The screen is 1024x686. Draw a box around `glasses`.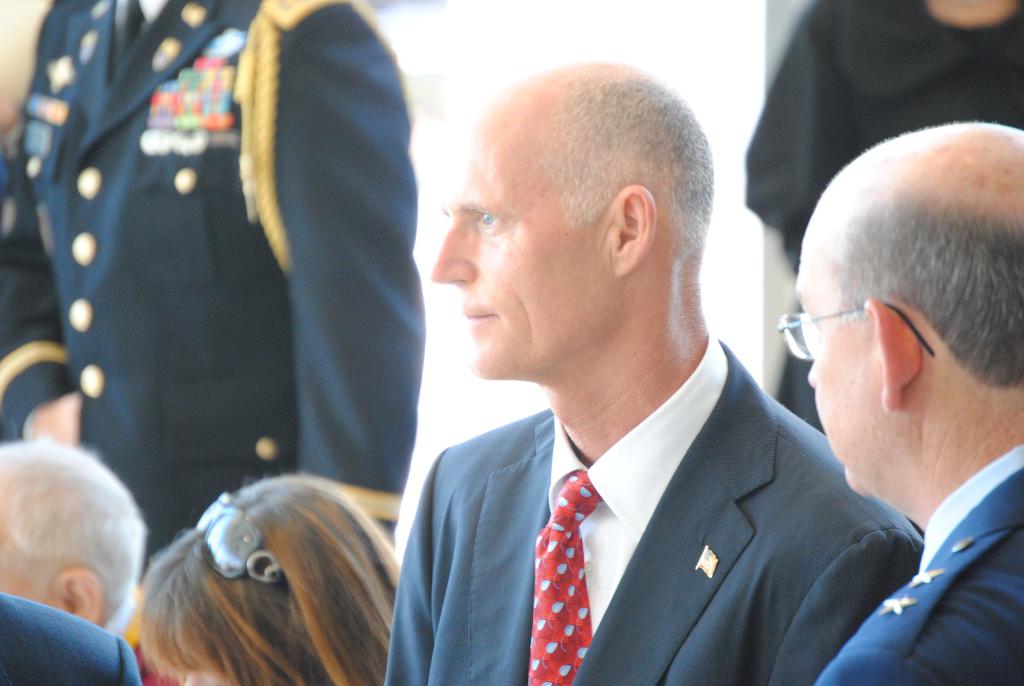
786,281,1007,377.
